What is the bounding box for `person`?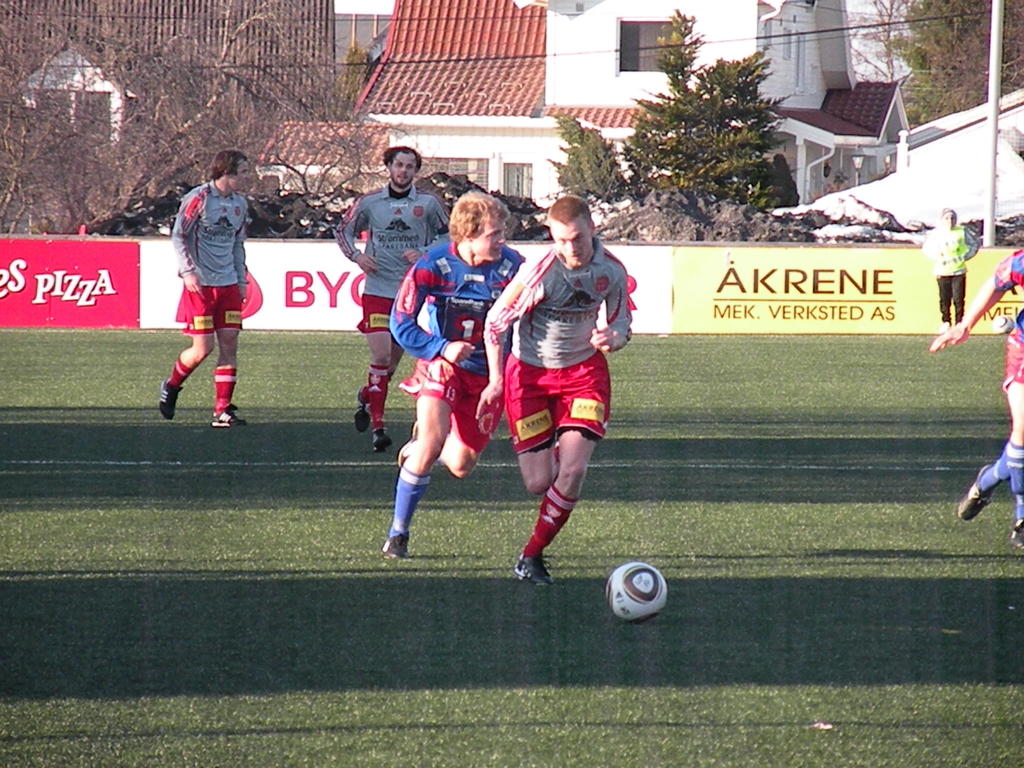
[160,153,248,426].
